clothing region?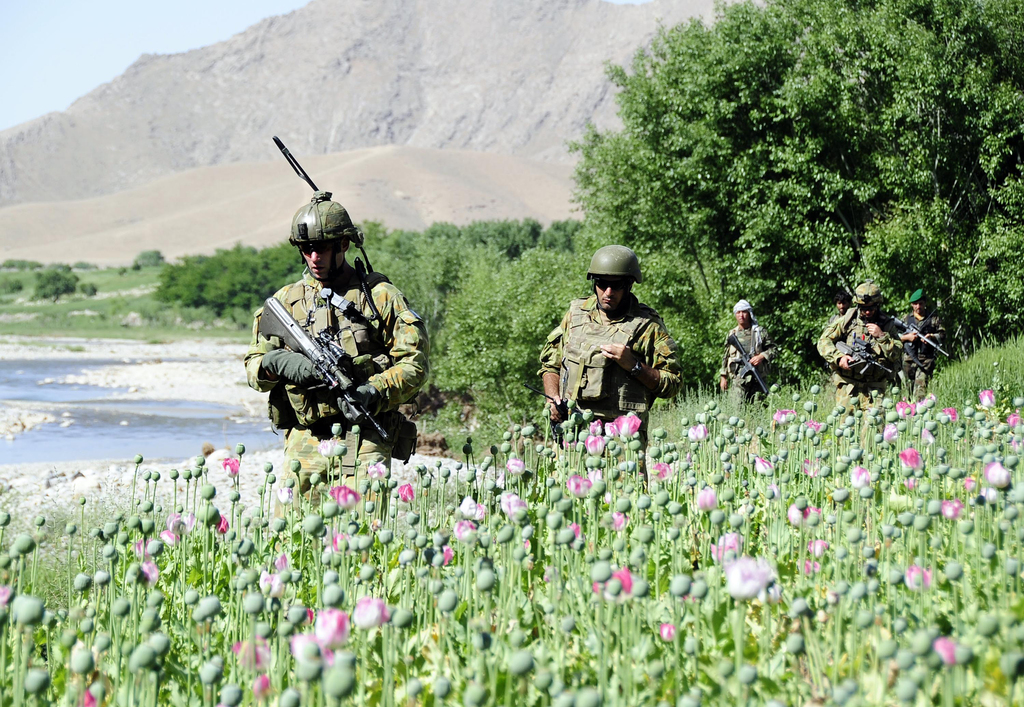
[x1=533, y1=293, x2=676, y2=443]
